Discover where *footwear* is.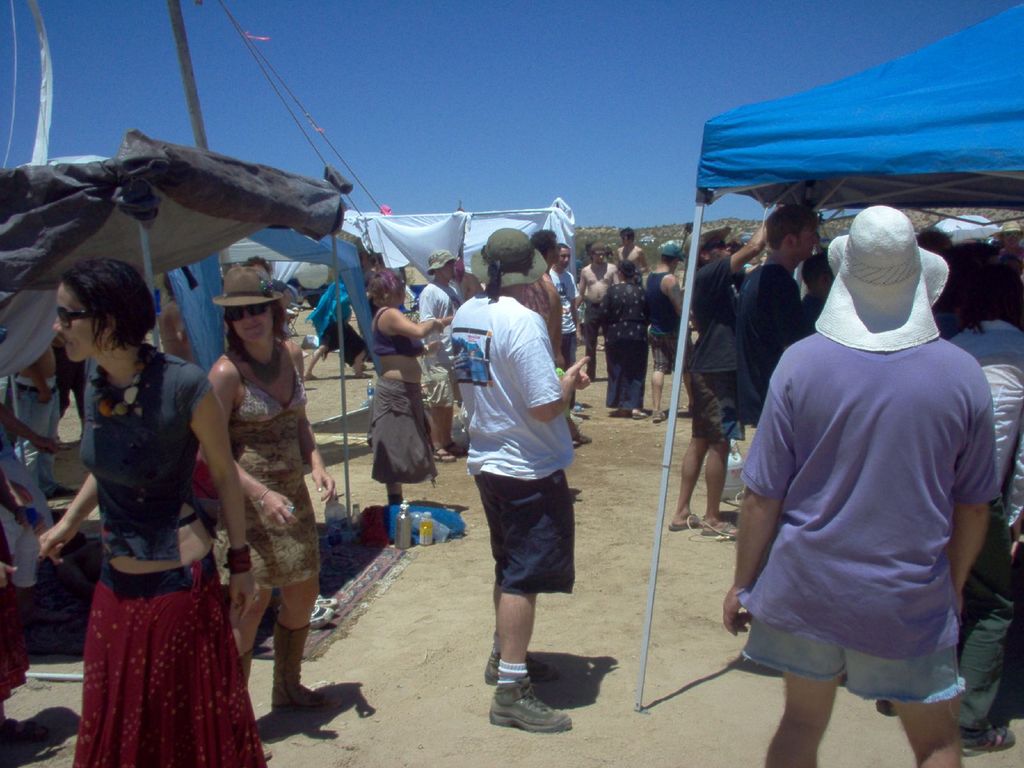
Discovered at pyautogui.locateOnScreen(276, 622, 328, 717).
